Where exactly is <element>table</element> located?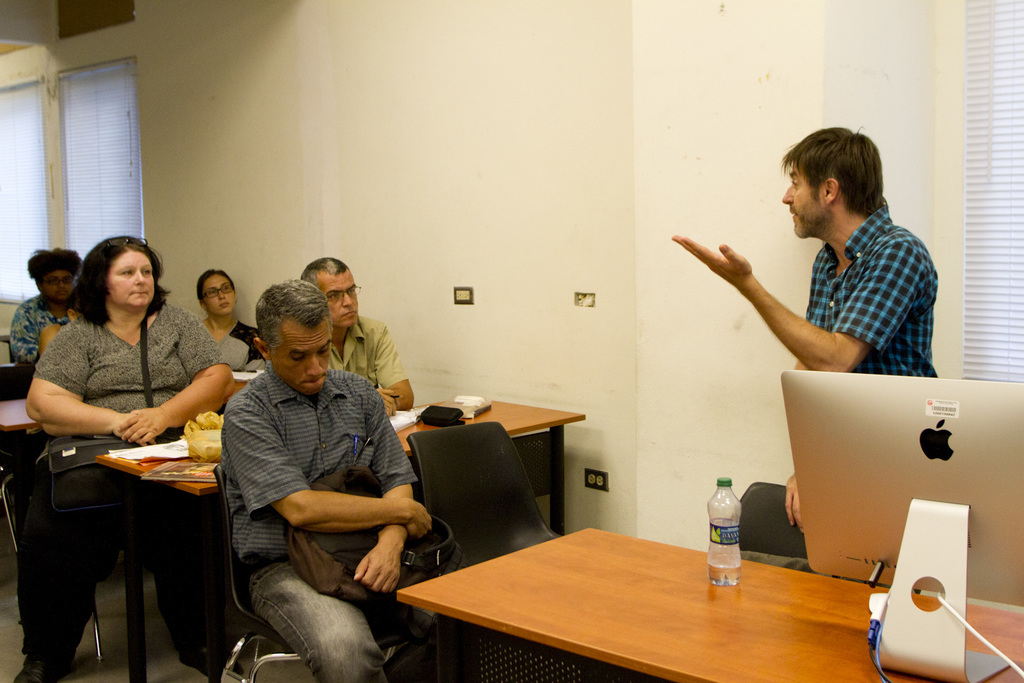
Its bounding box is (95, 391, 588, 682).
